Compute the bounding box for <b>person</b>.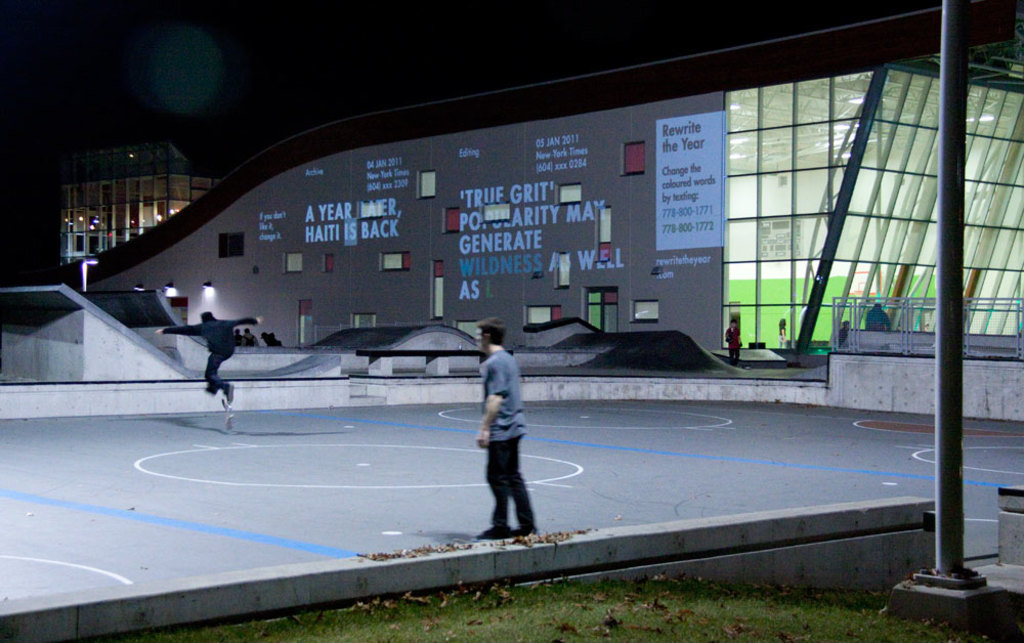
pyautogui.locateOnScreen(462, 317, 534, 546).
